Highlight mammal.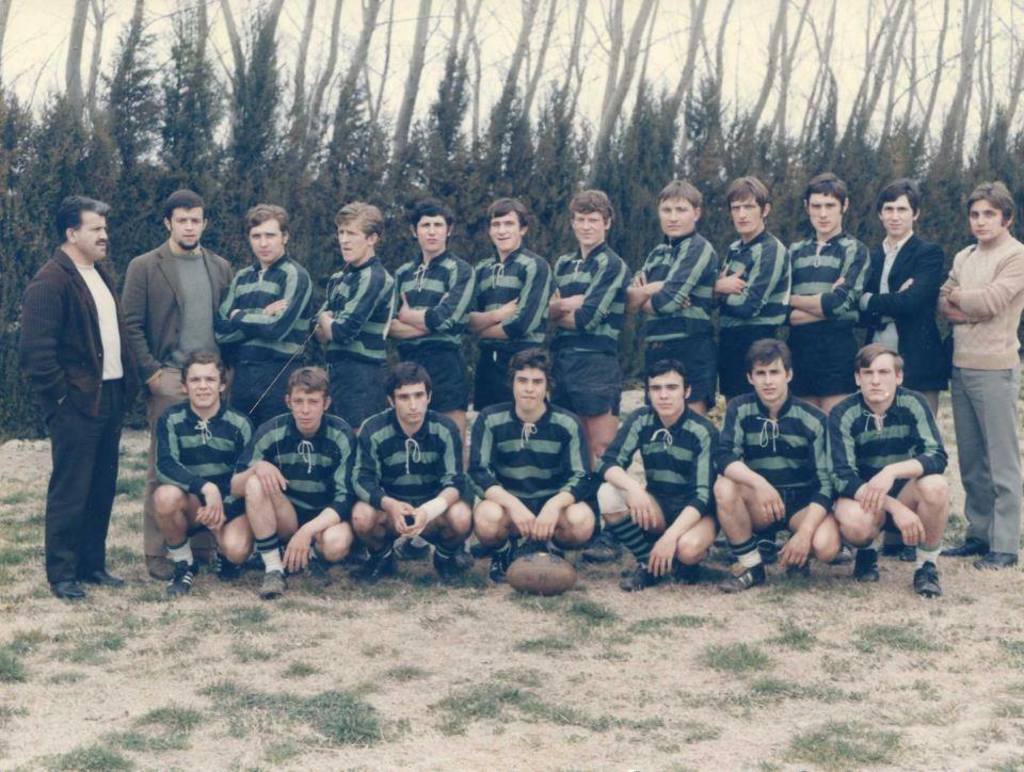
Highlighted region: <region>228, 365, 358, 600</region>.
